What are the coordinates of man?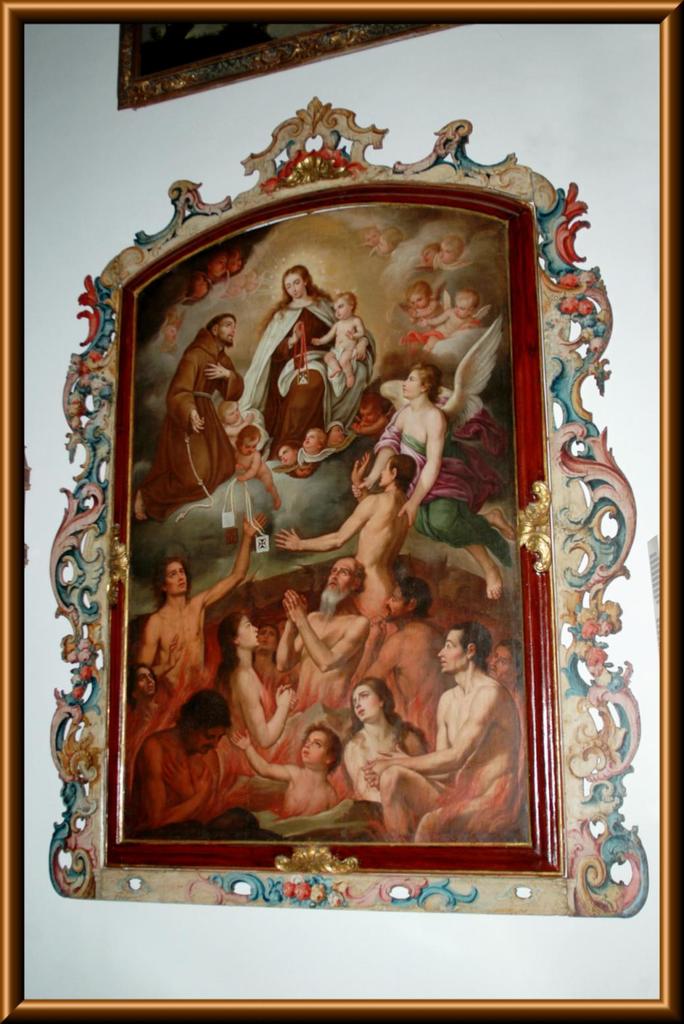
bbox=[424, 621, 528, 834].
